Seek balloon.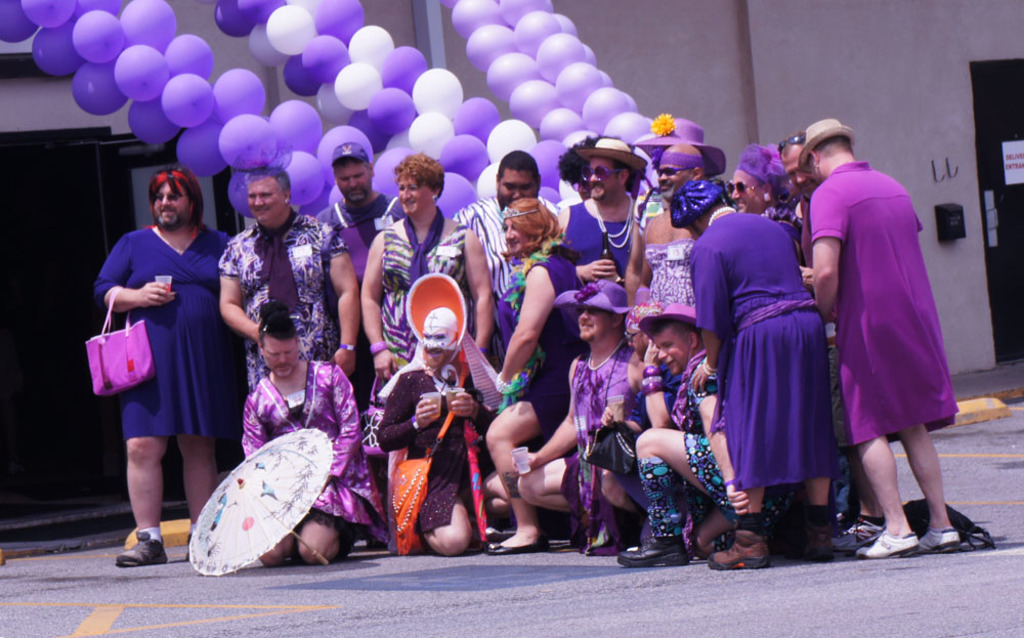
pyautogui.locateOnScreen(177, 114, 226, 176).
